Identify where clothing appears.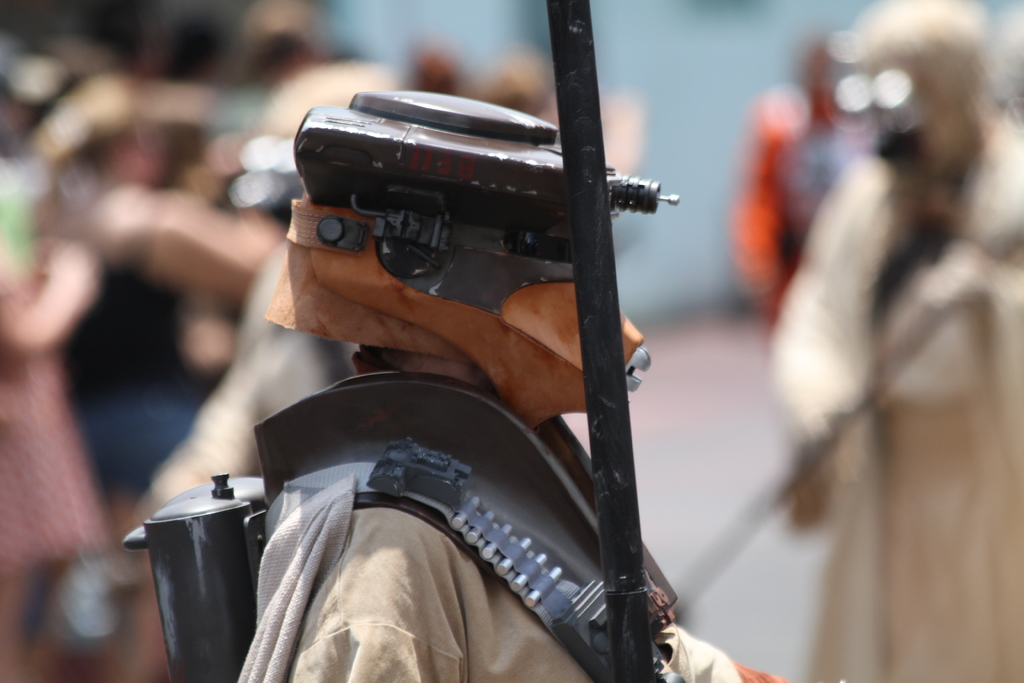
Appears at 237,450,788,682.
